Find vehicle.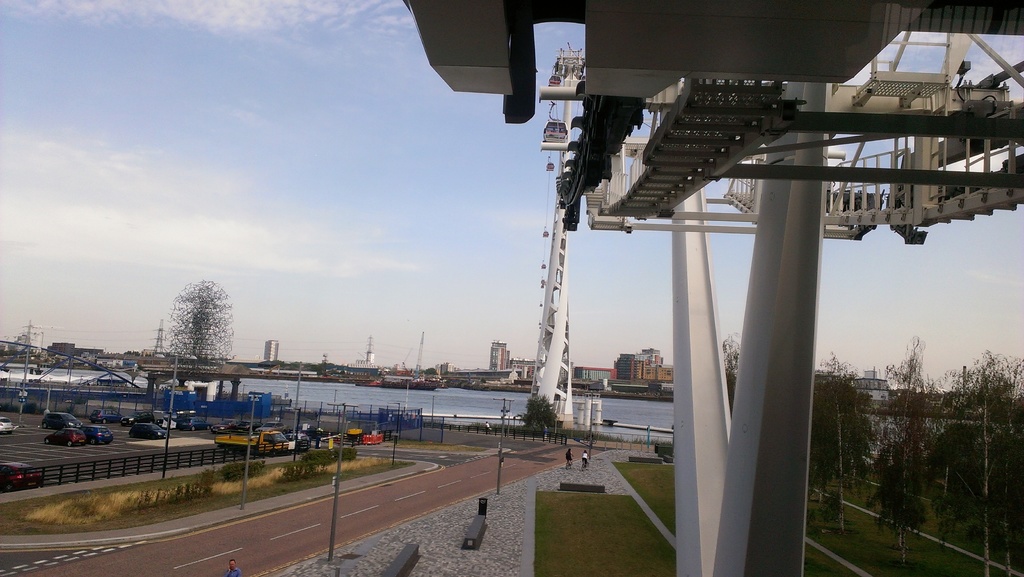
BBox(292, 420, 328, 435).
